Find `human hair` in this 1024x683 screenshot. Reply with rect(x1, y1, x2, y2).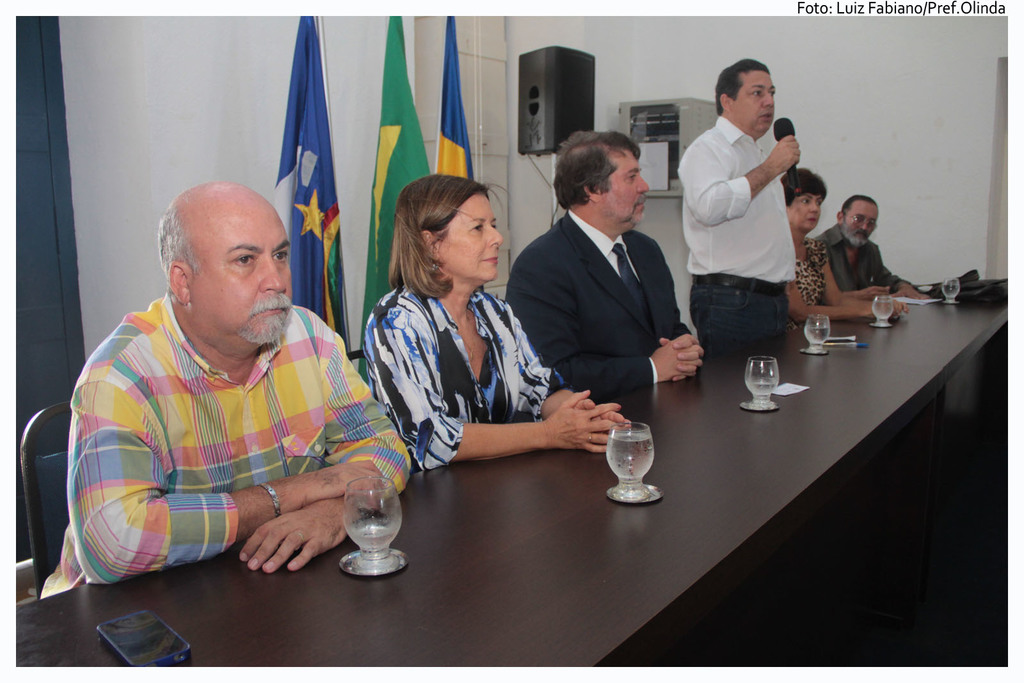
rect(844, 196, 879, 220).
